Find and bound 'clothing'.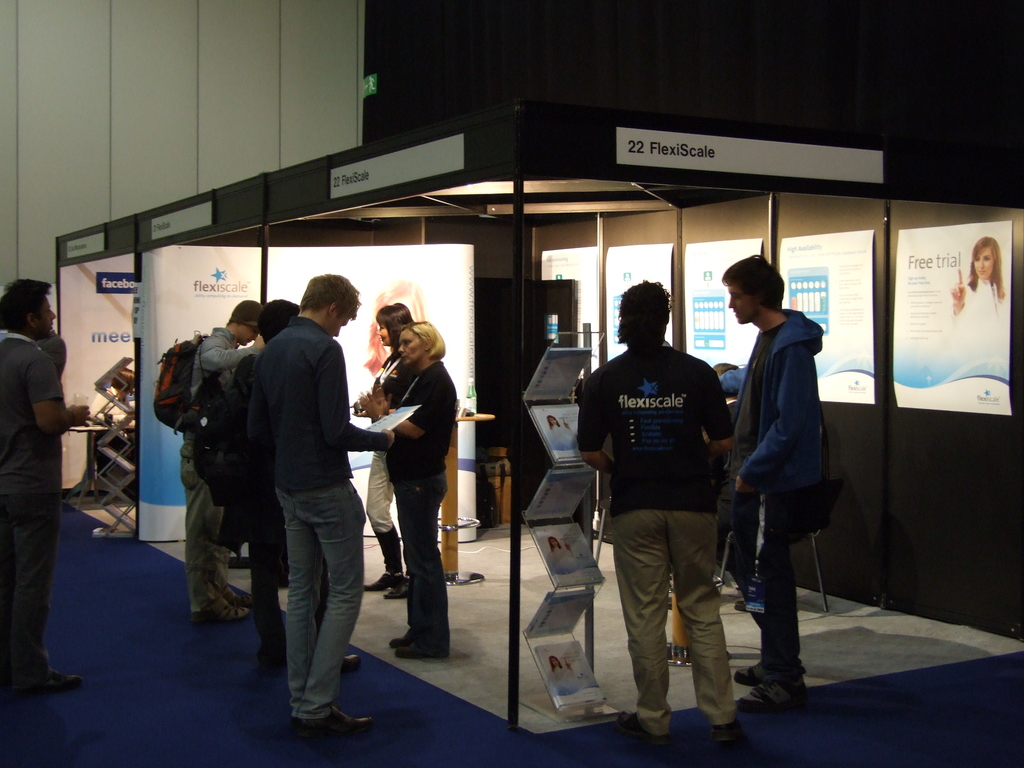
Bound: <bbox>386, 358, 457, 628</bbox>.
